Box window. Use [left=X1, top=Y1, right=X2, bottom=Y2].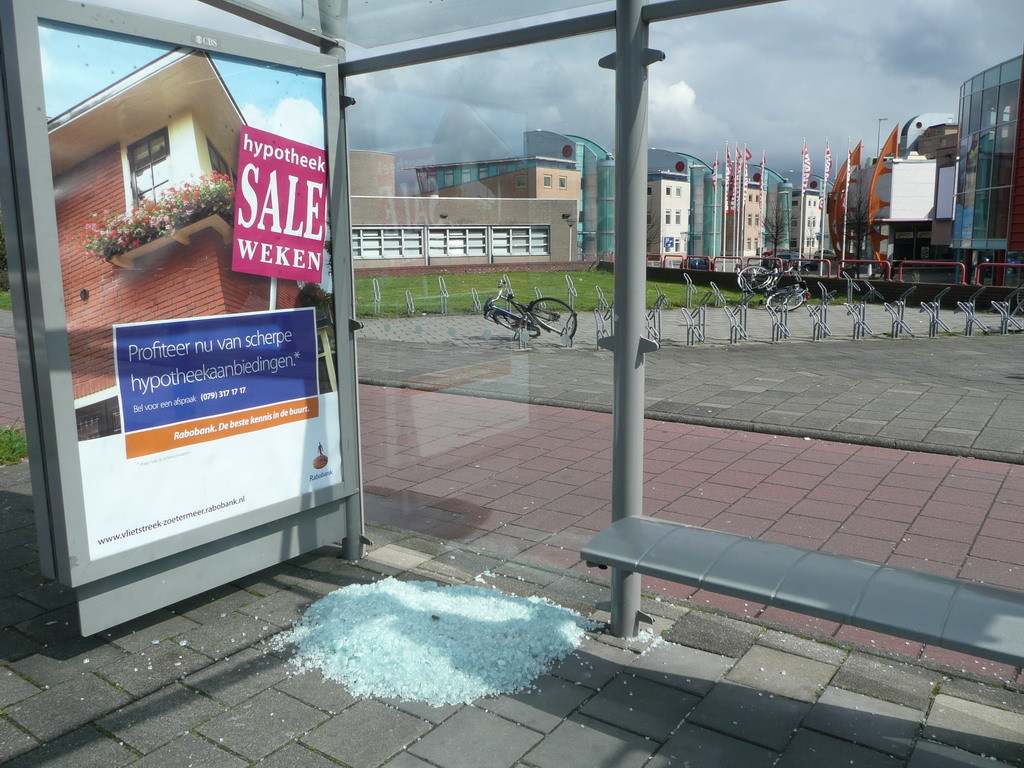
[left=425, top=225, right=487, bottom=257].
